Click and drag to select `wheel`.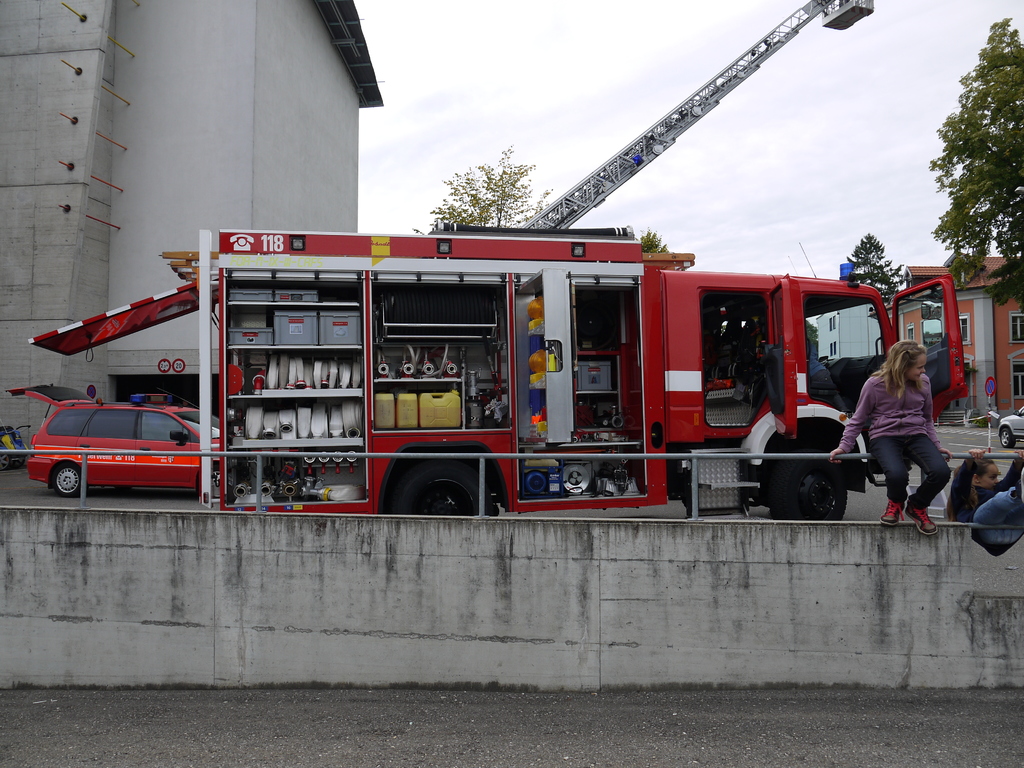
Selection: x1=380, y1=444, x2=492, y2=510.
